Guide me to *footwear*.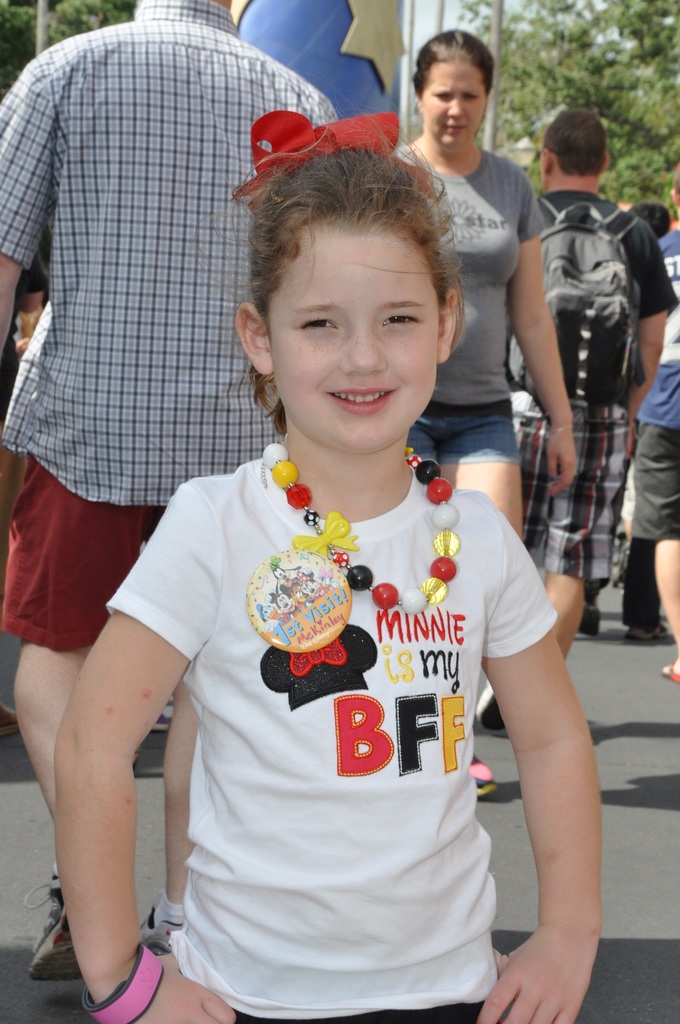
Guidance: {"left": 29, "top": 864, "right": 83, "bottom": 981}.
